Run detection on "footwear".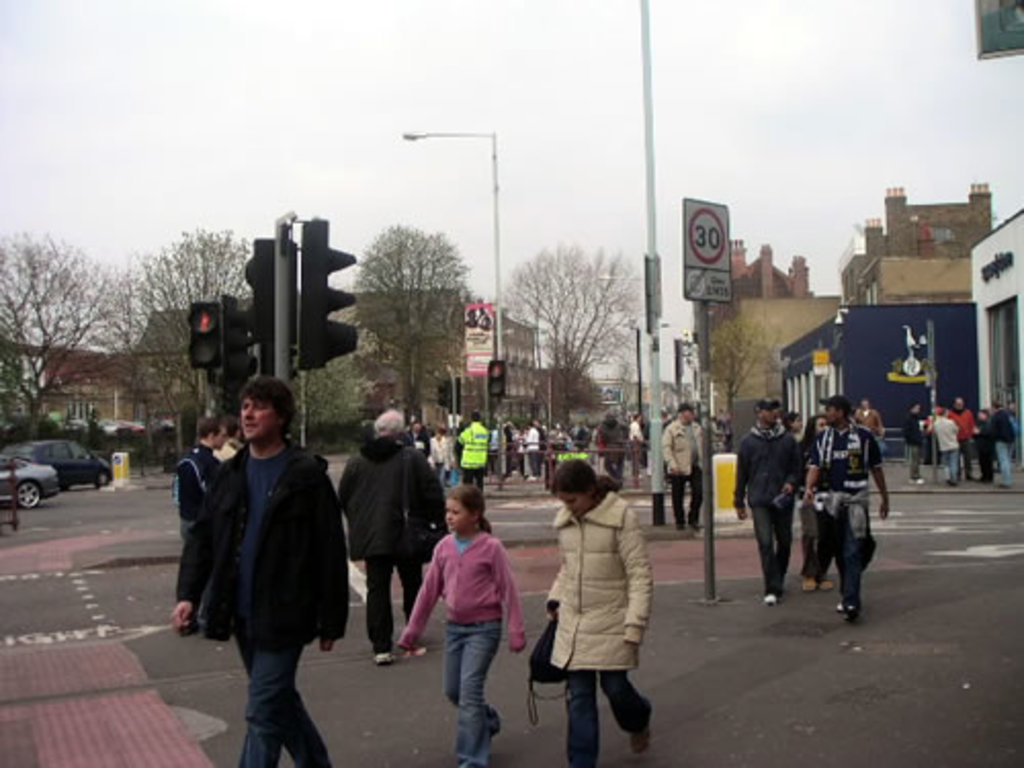
Result: {"left": 762, "top": 592, "right": 776, "bottom": 604}.
